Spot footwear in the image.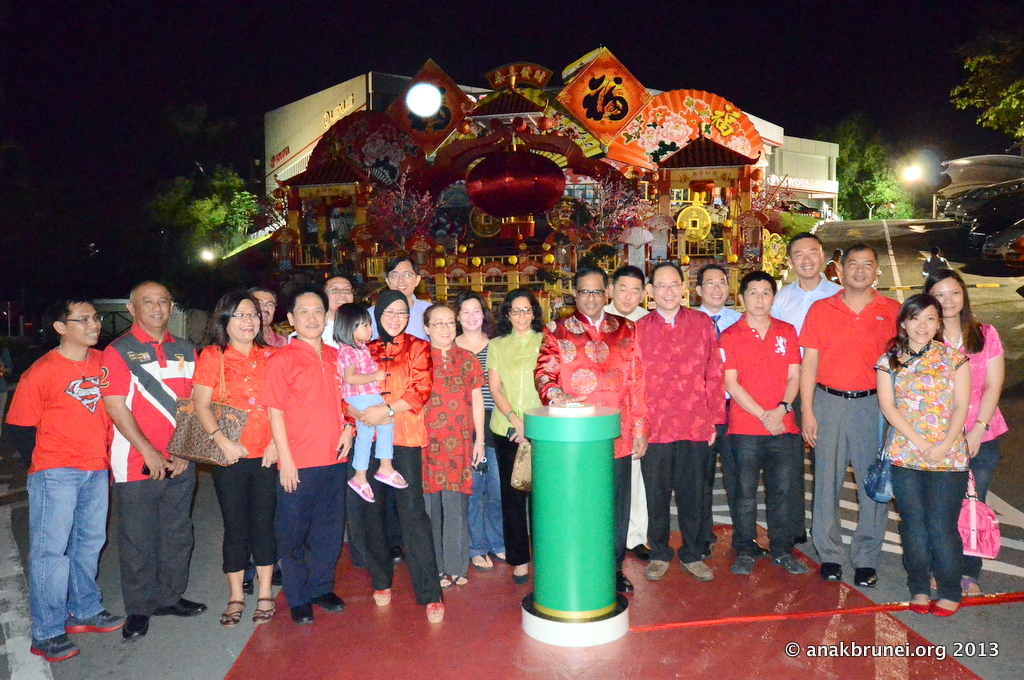
footwear found at x1=853, y1=569, x2=878, y2=590.
